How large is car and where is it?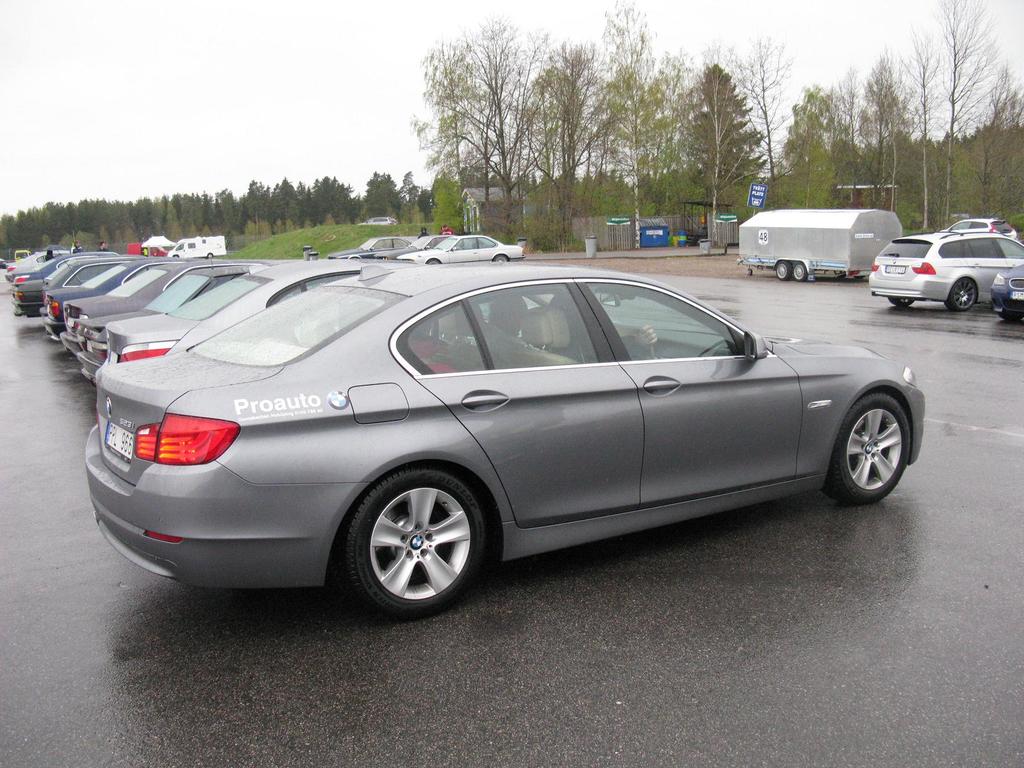
Bounding box: {"left": 0, "top": 255, "right": 8, "bottom": 270}.
